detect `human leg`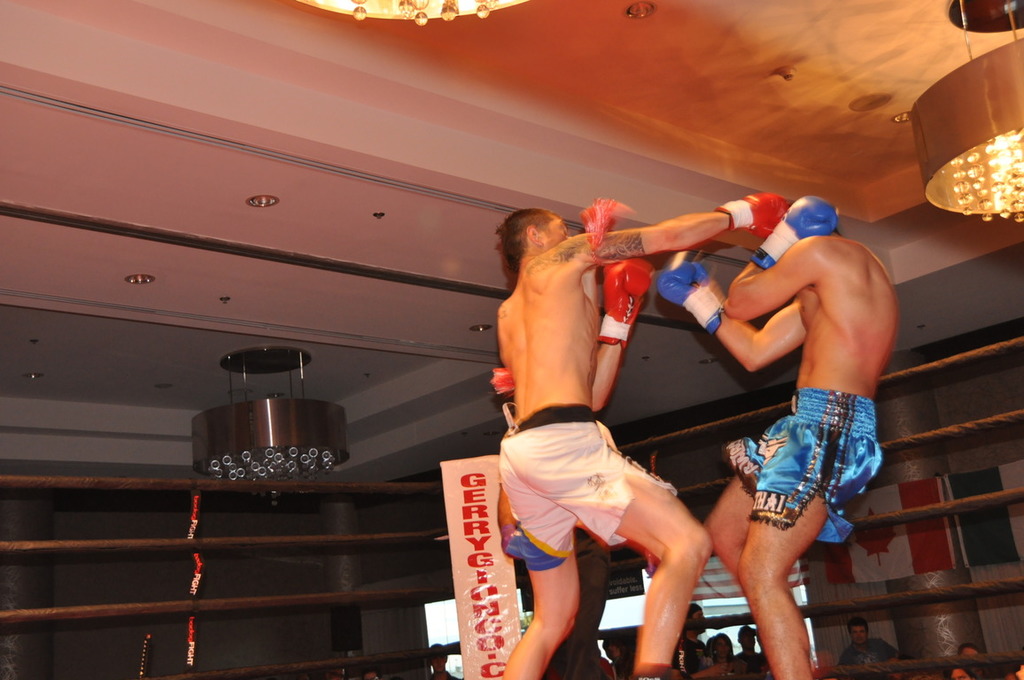
{"x1": 737, "y1": 395, "x2": 880, "y2": 679}
